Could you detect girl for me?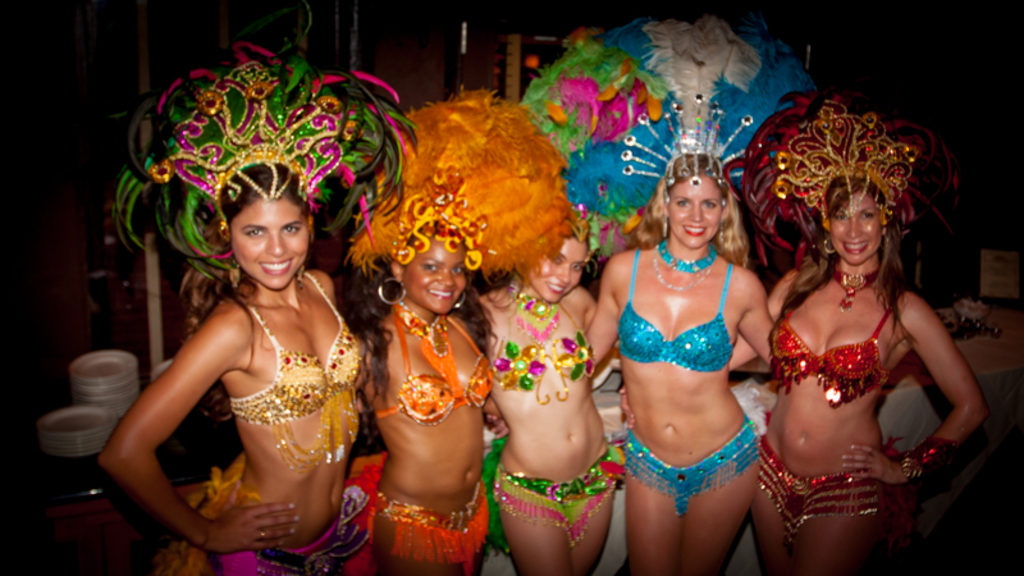
Detection result: l=461, t=201, r=622, b=575.
